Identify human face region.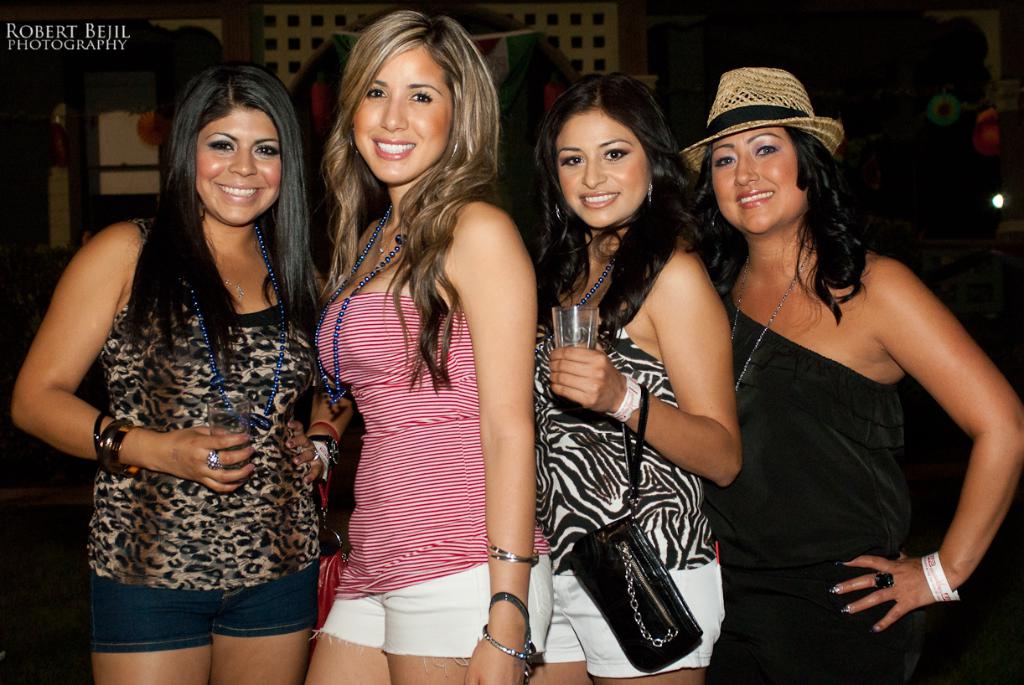
Region: 711,123,809,229.
